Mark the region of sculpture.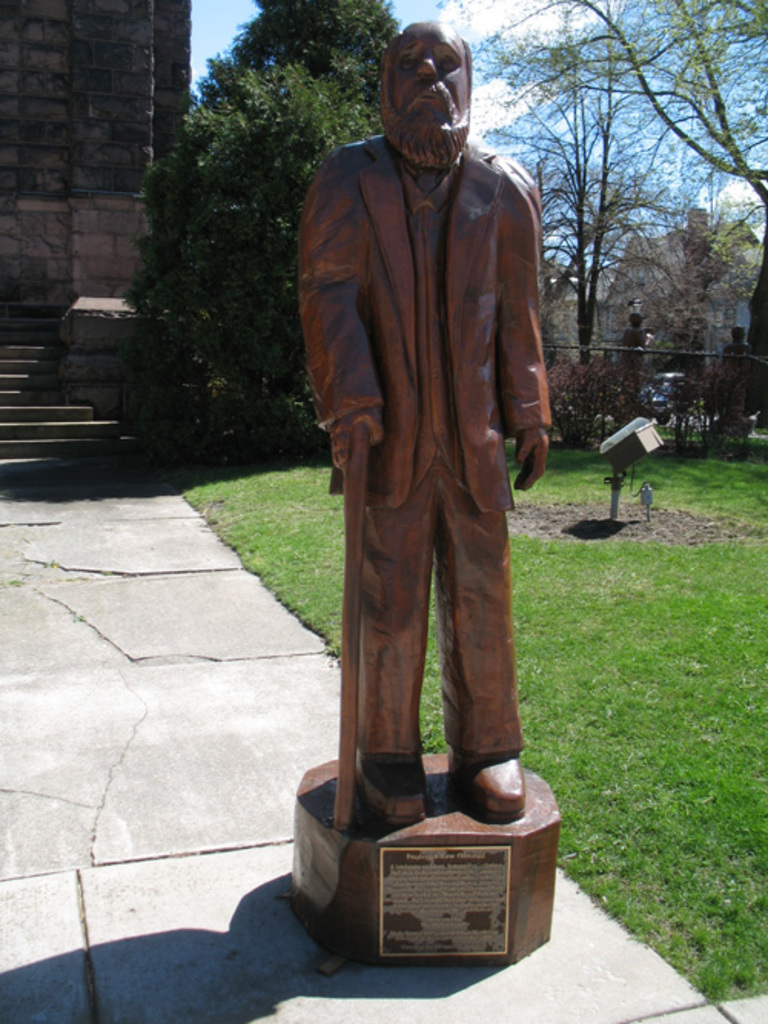
Region: <bbox>313, 0, 564, 904</bbox>.
